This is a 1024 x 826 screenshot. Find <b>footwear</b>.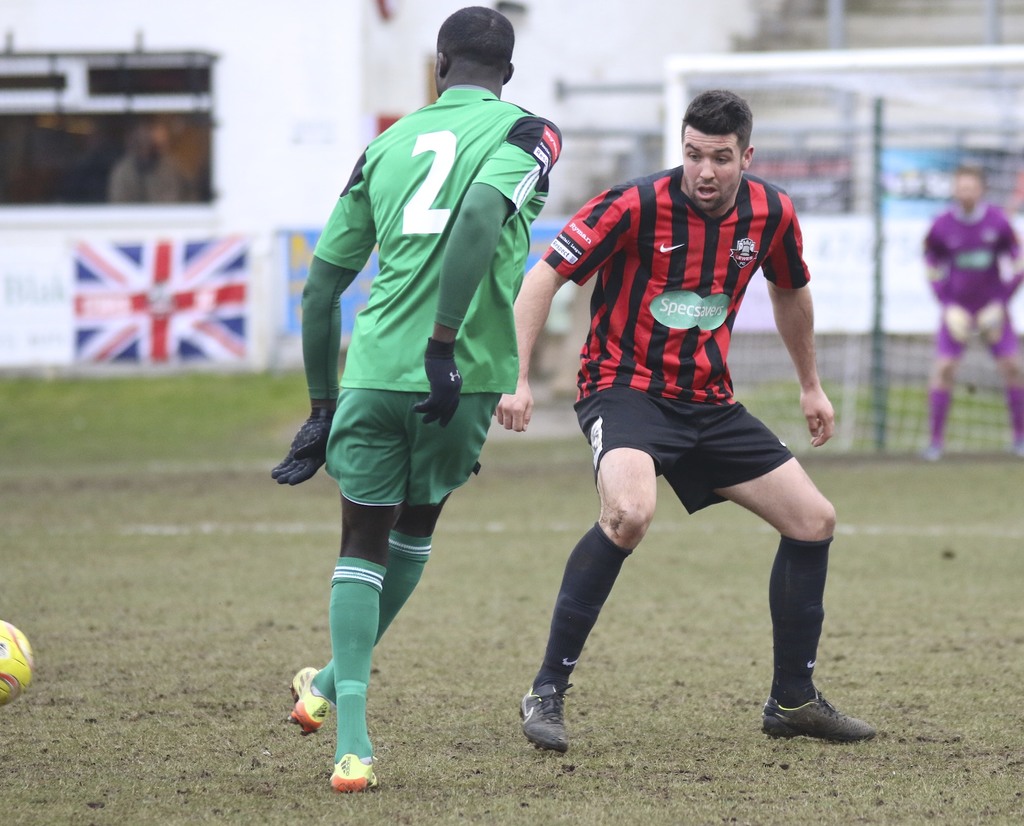
Bounding box: {"x1": 759, "y1": 688, "x2": 876, "y2": 742}.
